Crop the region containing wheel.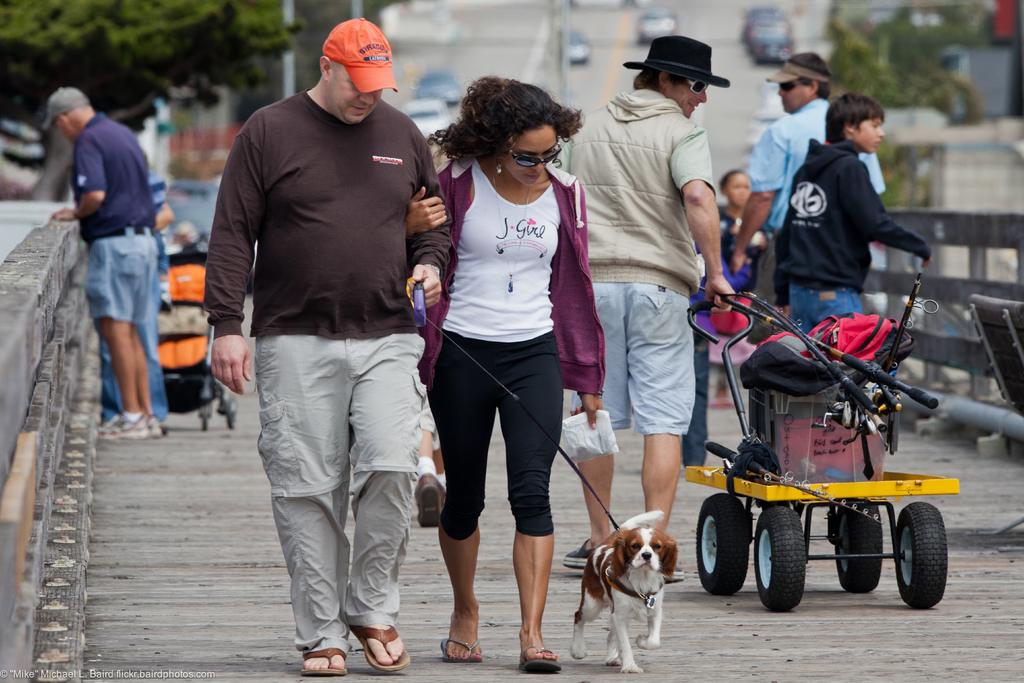
Crop region: select_region(755, 508, 805, 612).
